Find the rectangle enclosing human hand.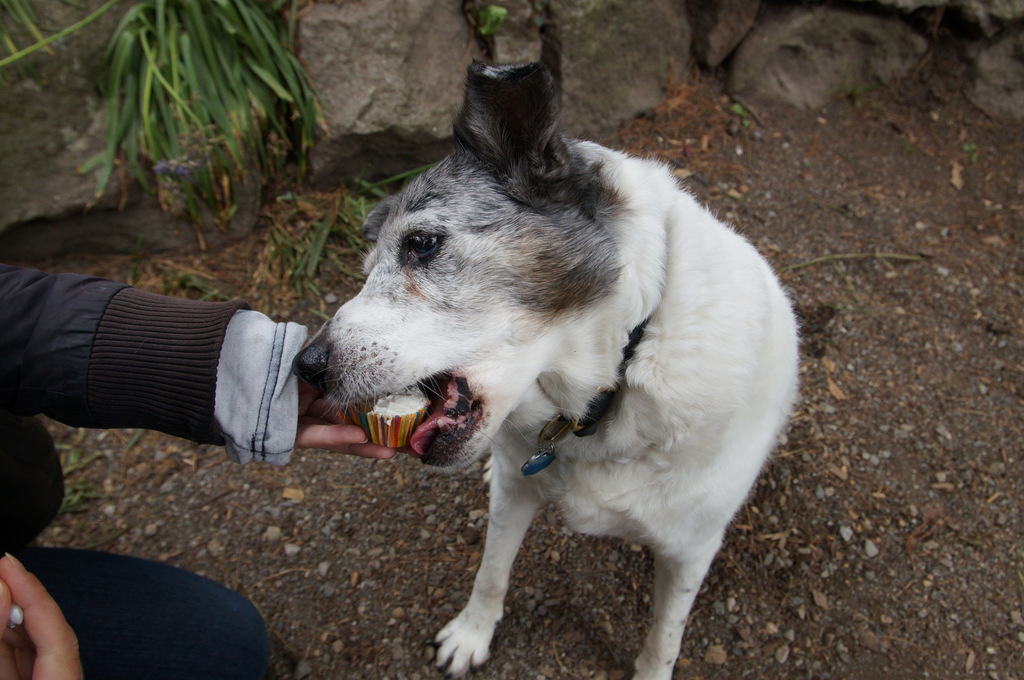
locate(0, 557, 76, 664).
